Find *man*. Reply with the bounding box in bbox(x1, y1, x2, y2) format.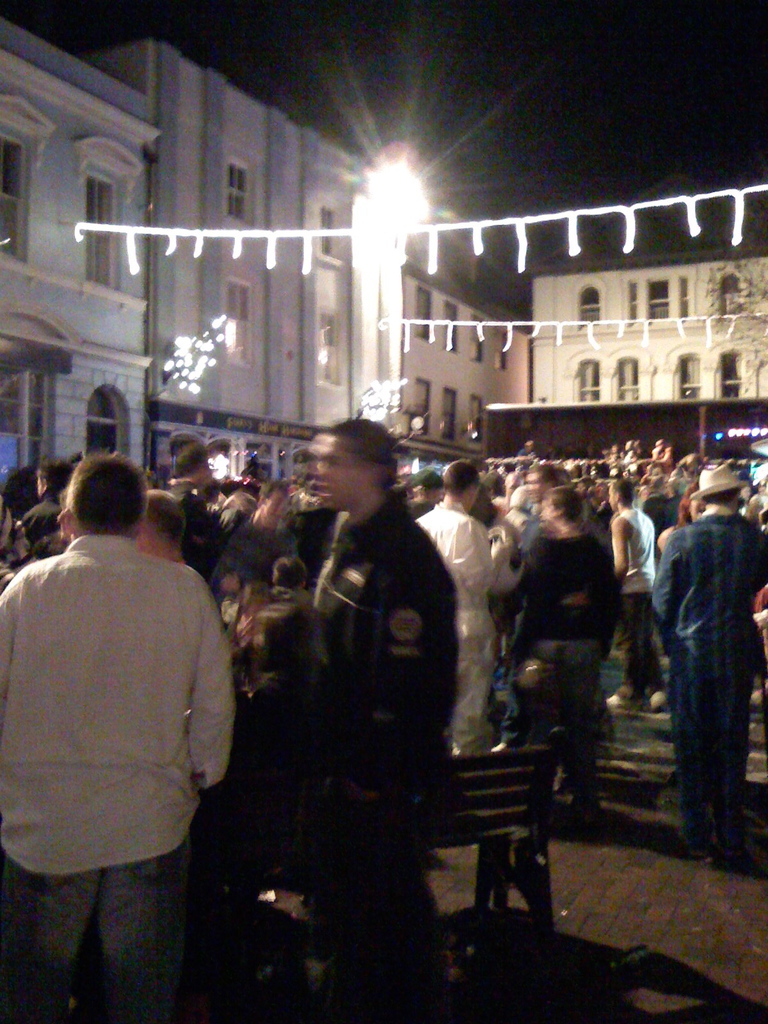
bbox(641, 452, 764, 866).
